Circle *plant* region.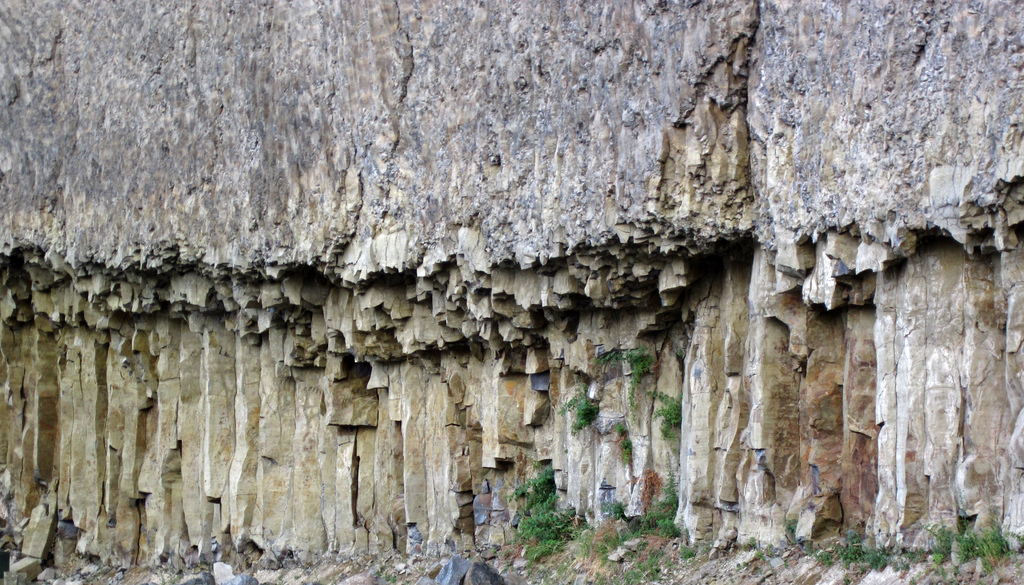
Region: pyautogui.locateOnScreen(553, 379, 601, 436).
